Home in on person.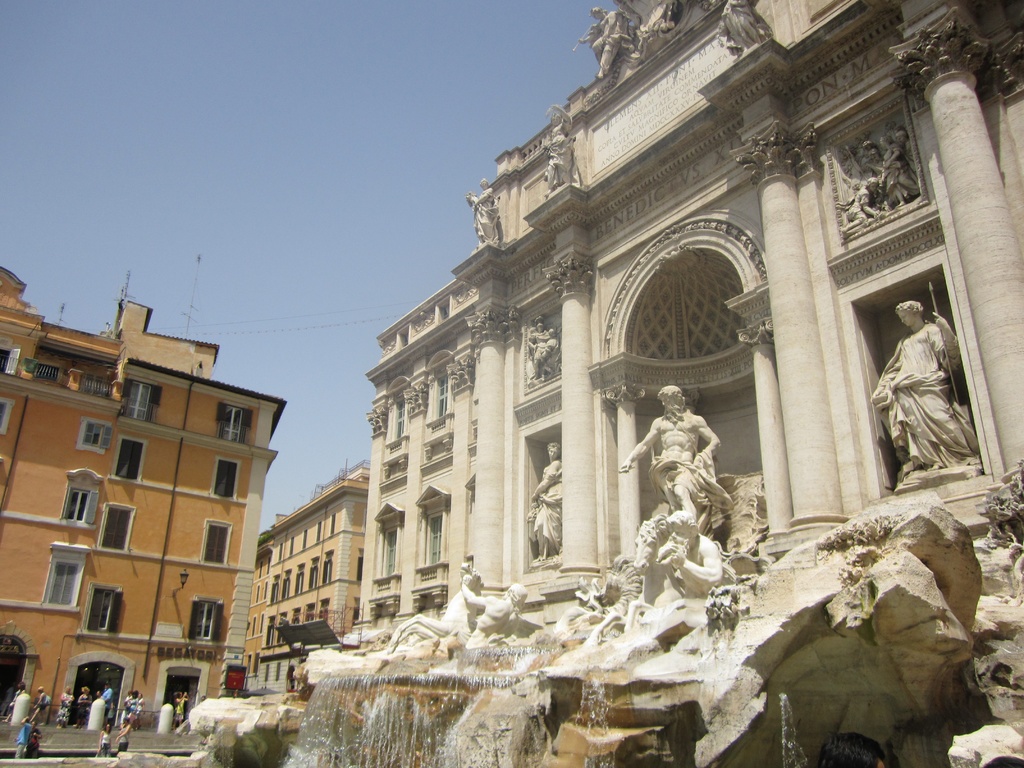
Homed in at 12, 717, 32, 760.
